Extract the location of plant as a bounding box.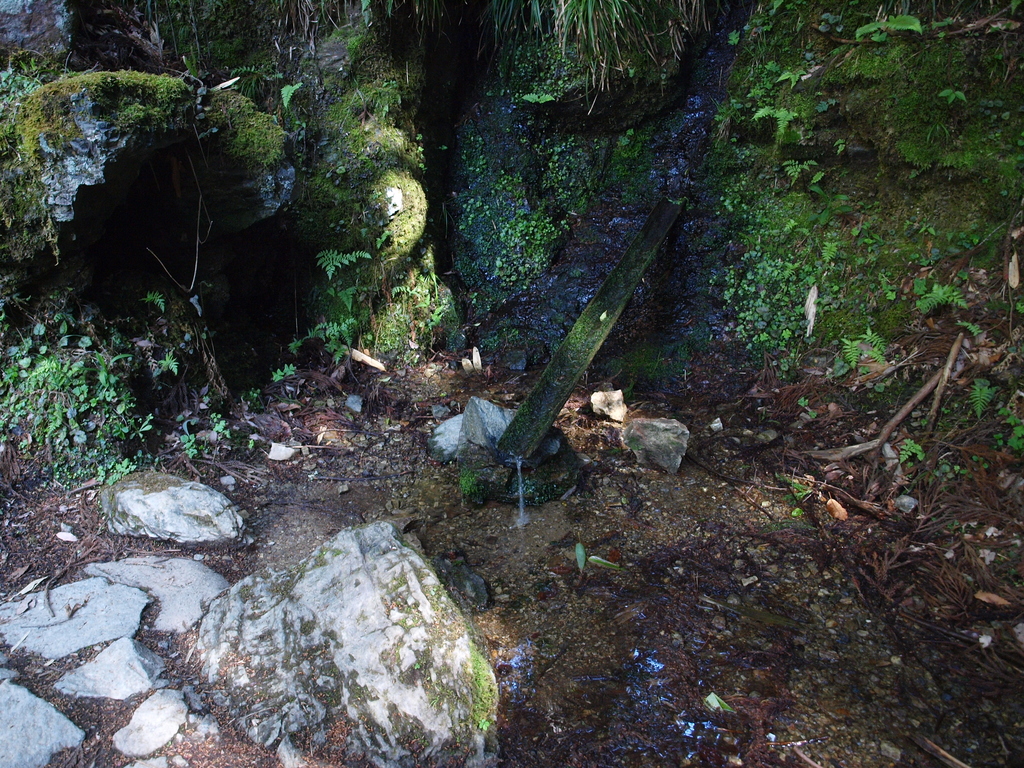
(722,0,1023,408).
